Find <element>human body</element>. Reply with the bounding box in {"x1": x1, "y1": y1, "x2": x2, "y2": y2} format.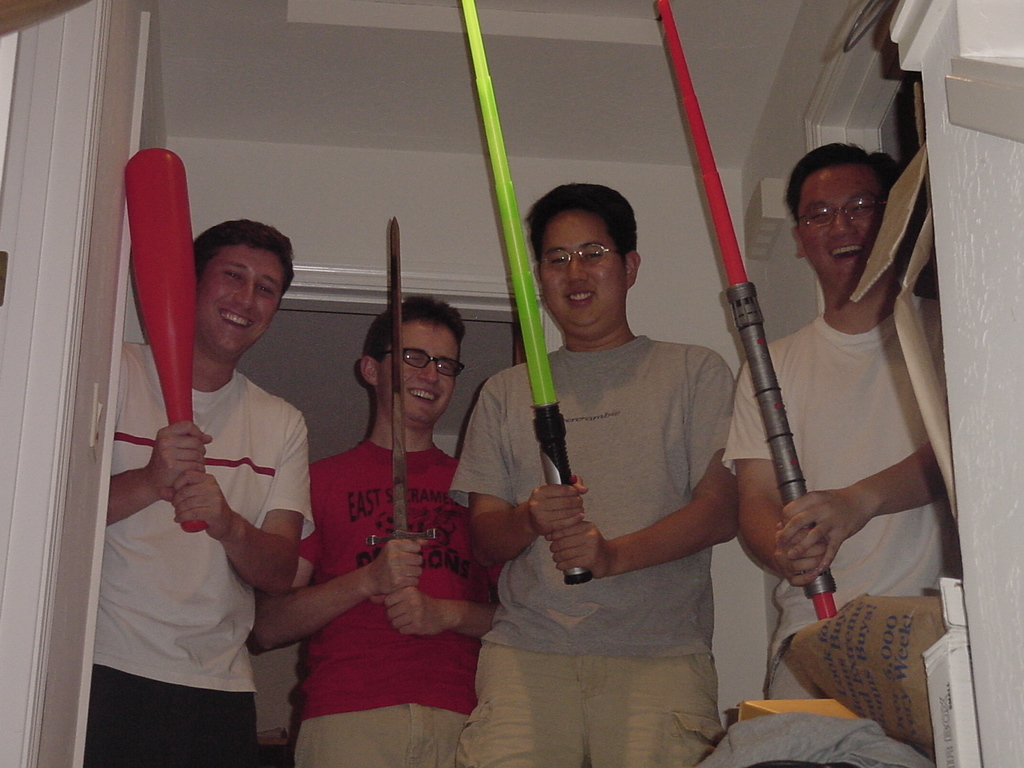
{"x1": 250, "y1": 436, "x2": 503, "y2": 767}.
